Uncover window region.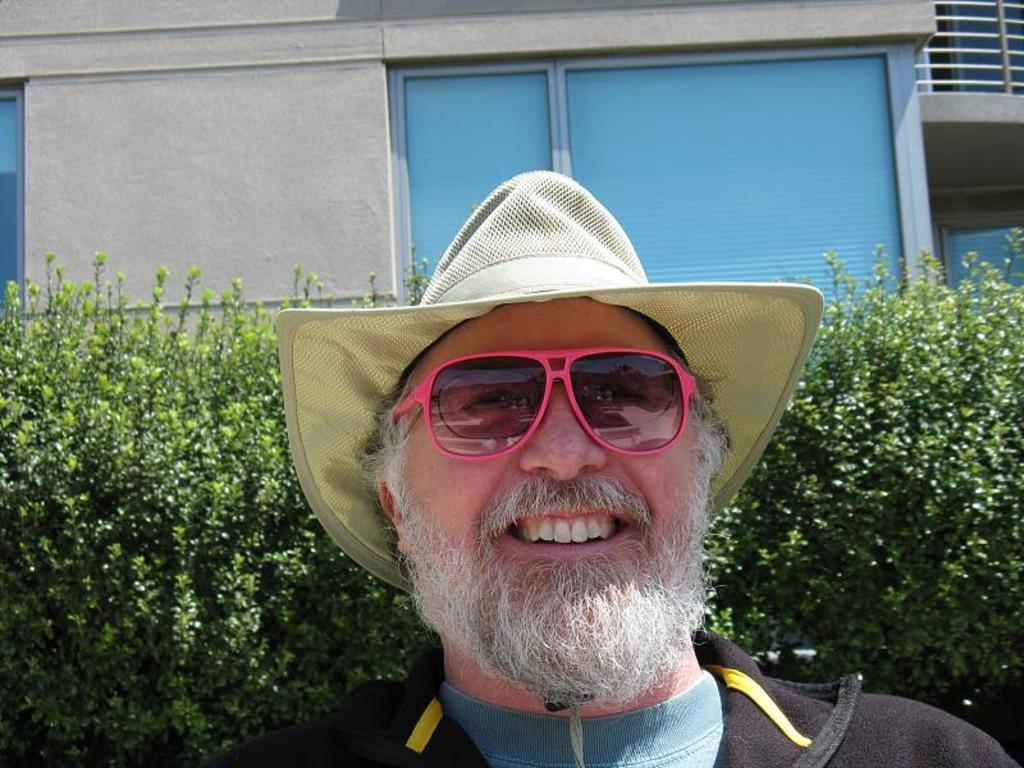
Uncovered: (x1=0, y1=79, x2=26, y2=348).
